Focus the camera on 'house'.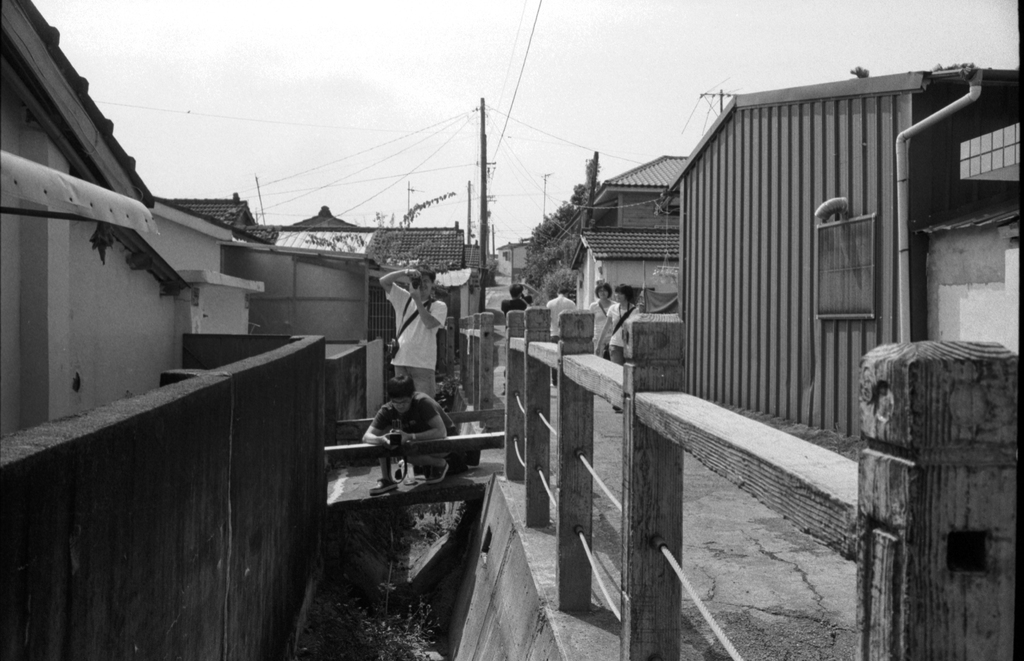
Focus region: x1=369 y1=219 x2=500 y2=392.
